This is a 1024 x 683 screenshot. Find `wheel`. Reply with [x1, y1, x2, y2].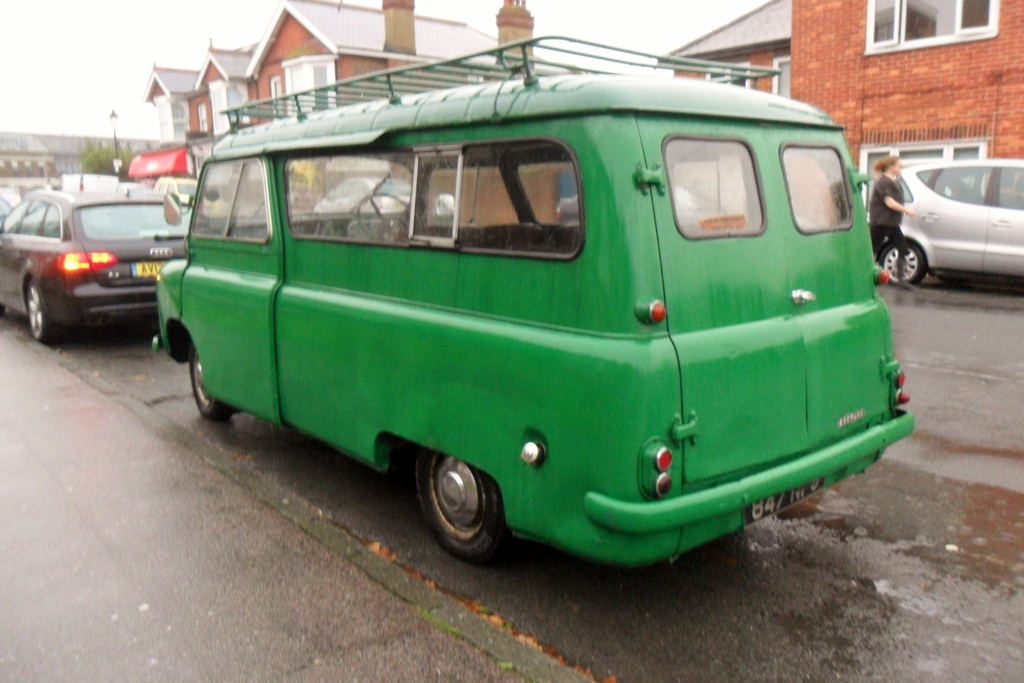
[416, 448, 521, 561].
